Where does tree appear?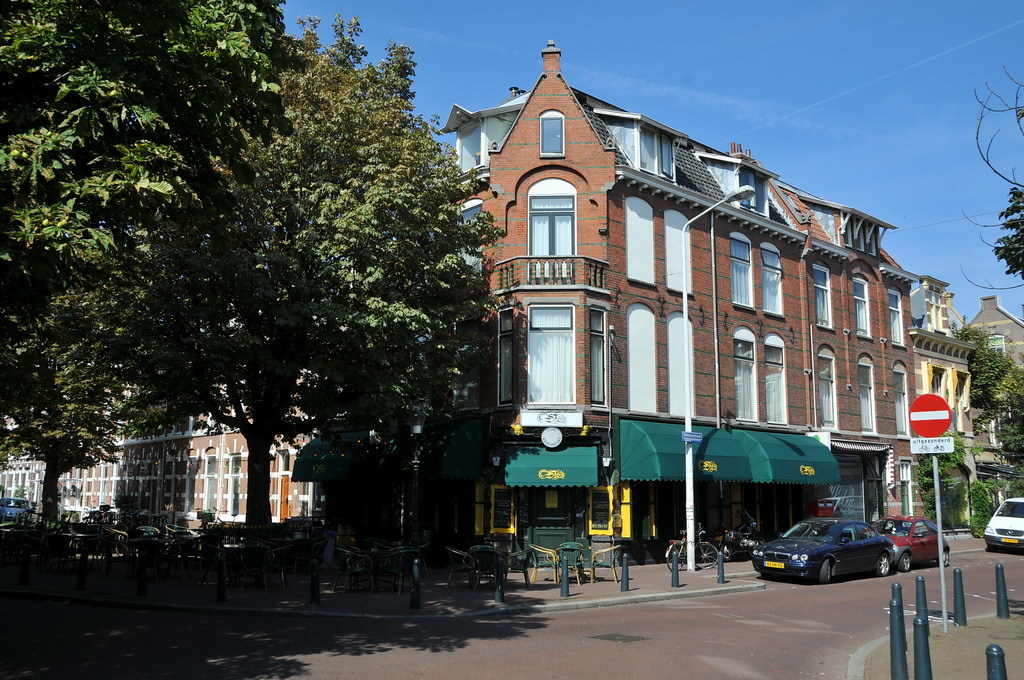
Appears at box(993, 185, 1023, 278).
